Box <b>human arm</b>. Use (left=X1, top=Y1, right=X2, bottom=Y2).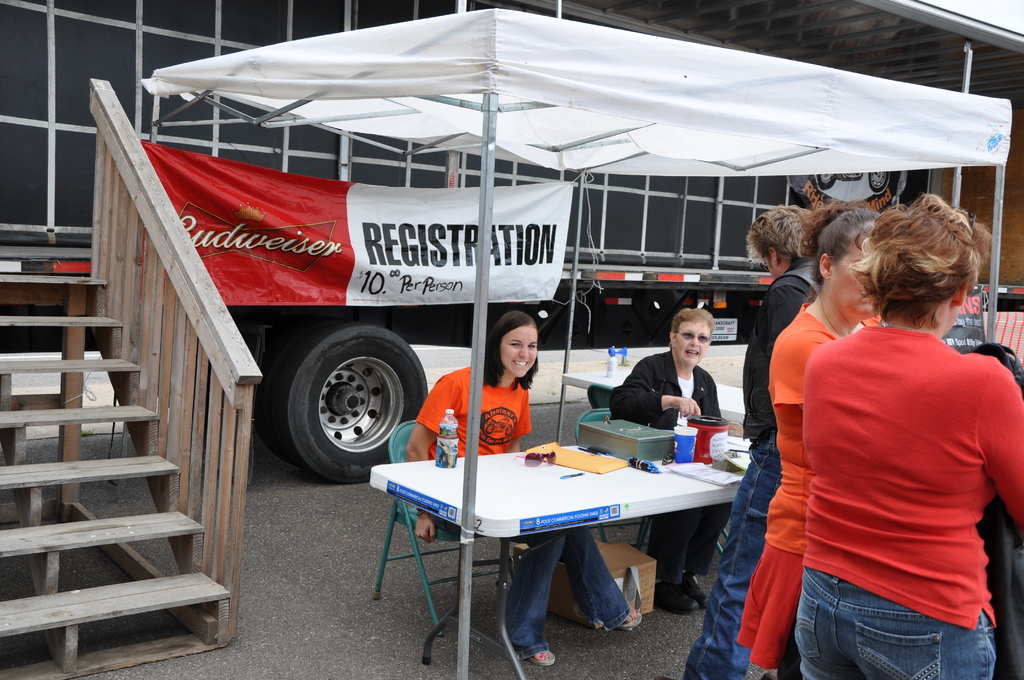
(left=406, top=378, right=457, bottom=539).
